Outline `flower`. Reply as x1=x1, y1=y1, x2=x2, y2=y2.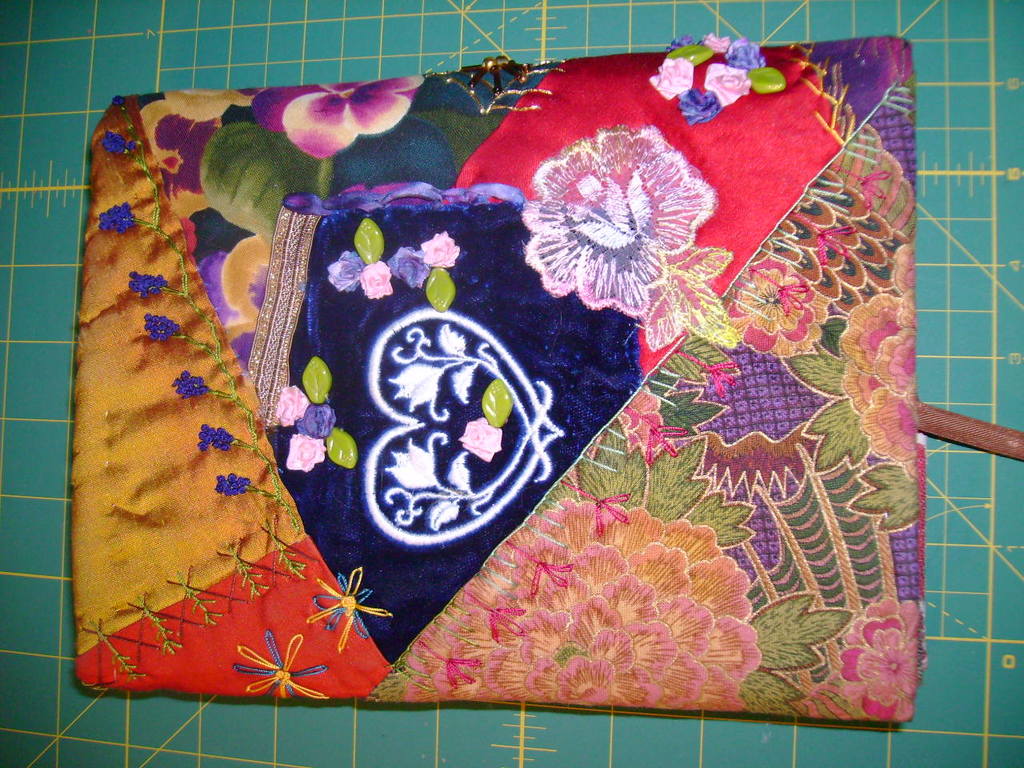
x1=230, y1=628, x2=326, y2=700.
